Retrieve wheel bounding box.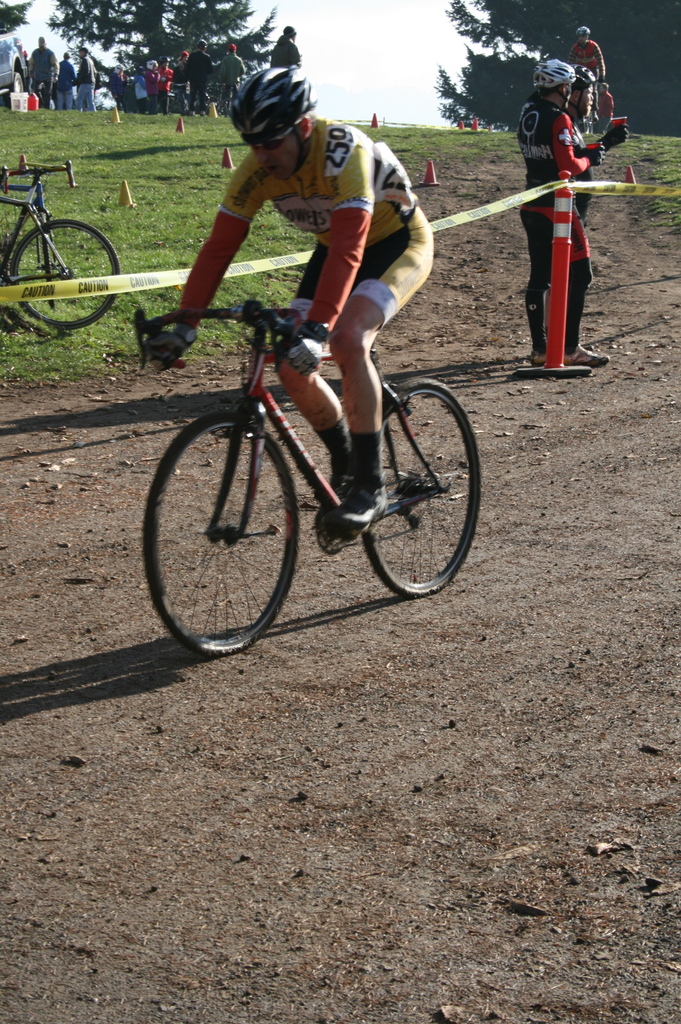
Bounding box: [x1=216, y1=97, x2=232, y2=115].
